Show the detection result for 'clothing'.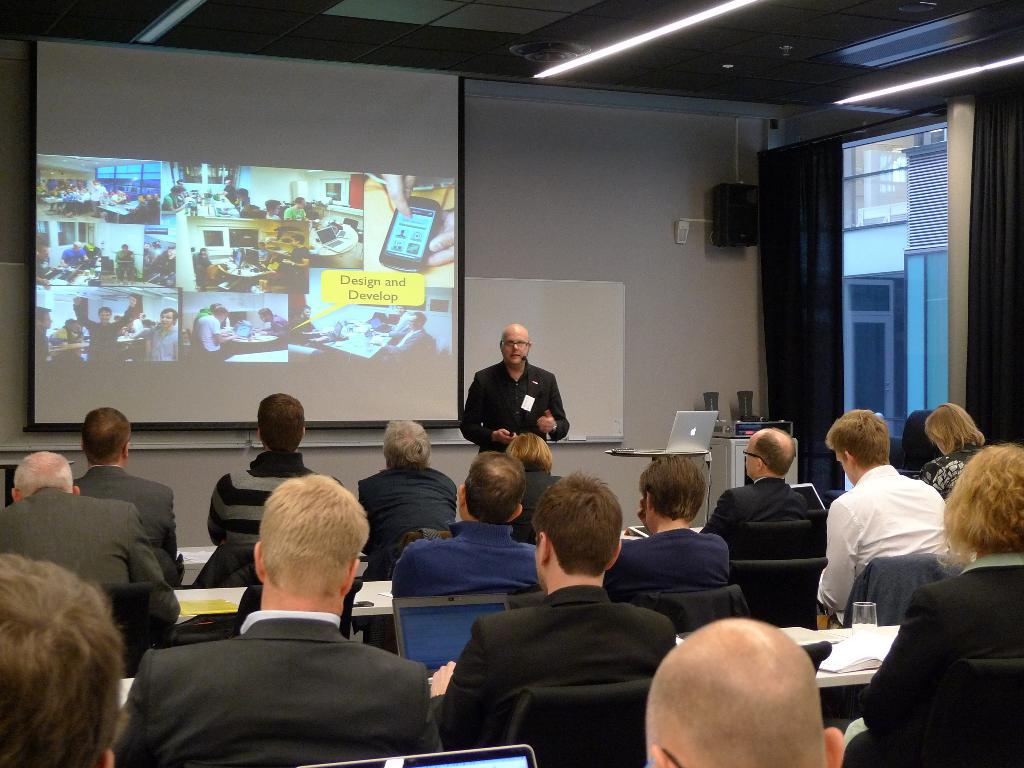
left=221, top=196, right=250, bottom=212.
